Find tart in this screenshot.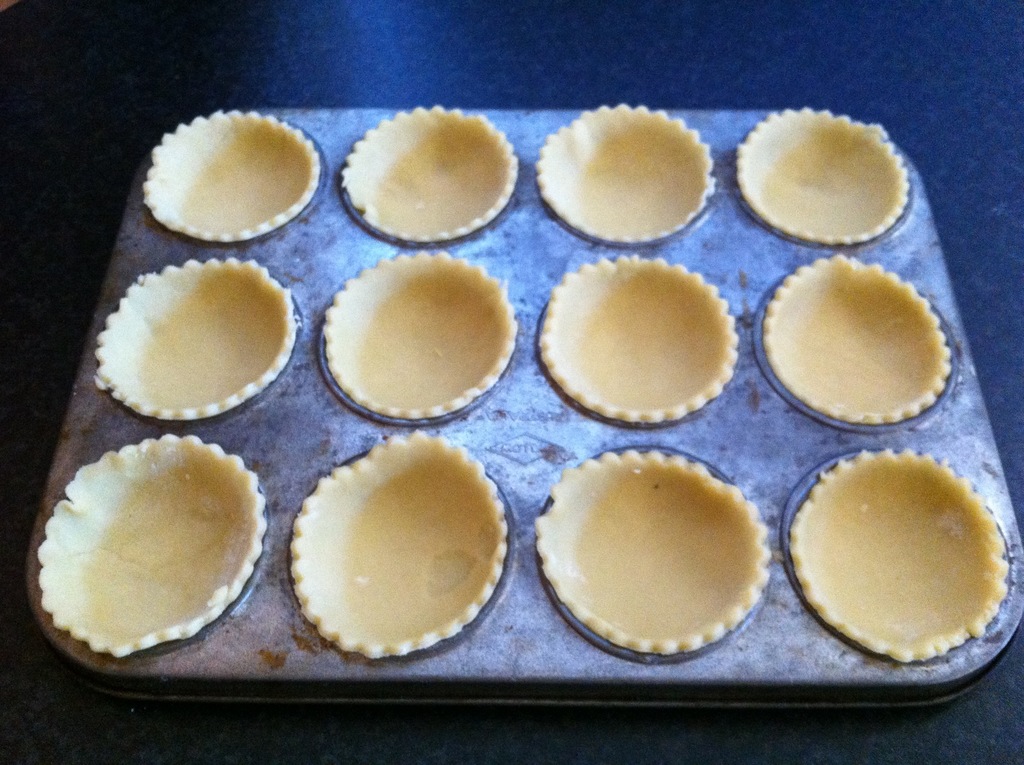
The bounding box for tart is (758, 251, 959, 424).
